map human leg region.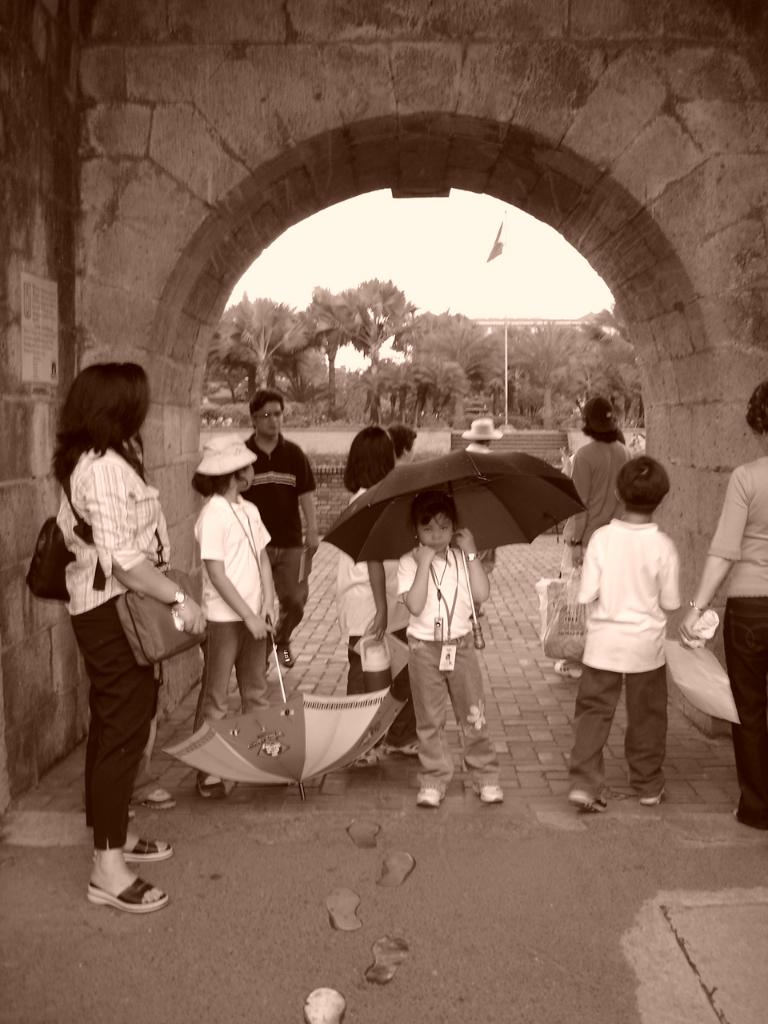
Mapped to box(134, 709, 174, 807).
